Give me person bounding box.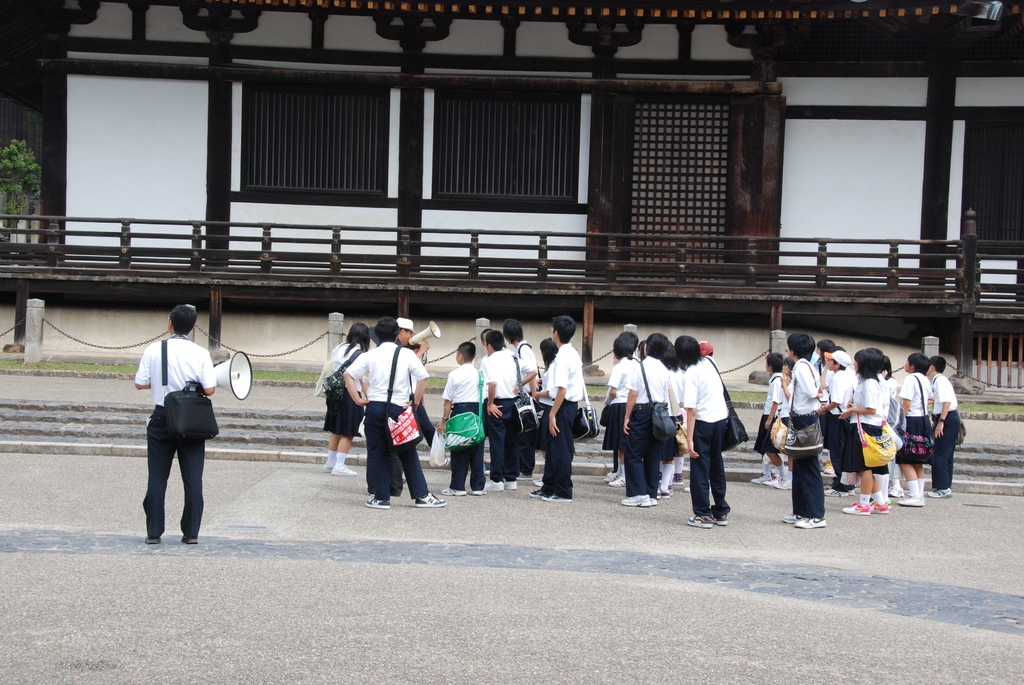
crop(752, 352, 782, 484).
